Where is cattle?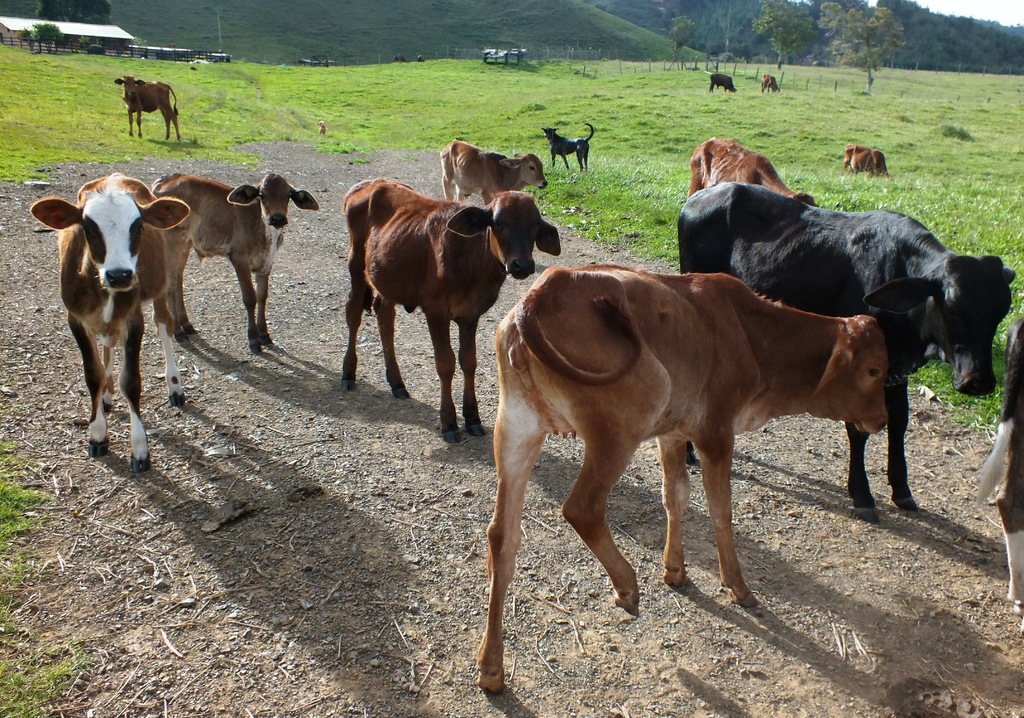
[x1=113, y1=72, x2=178, y2=145].
